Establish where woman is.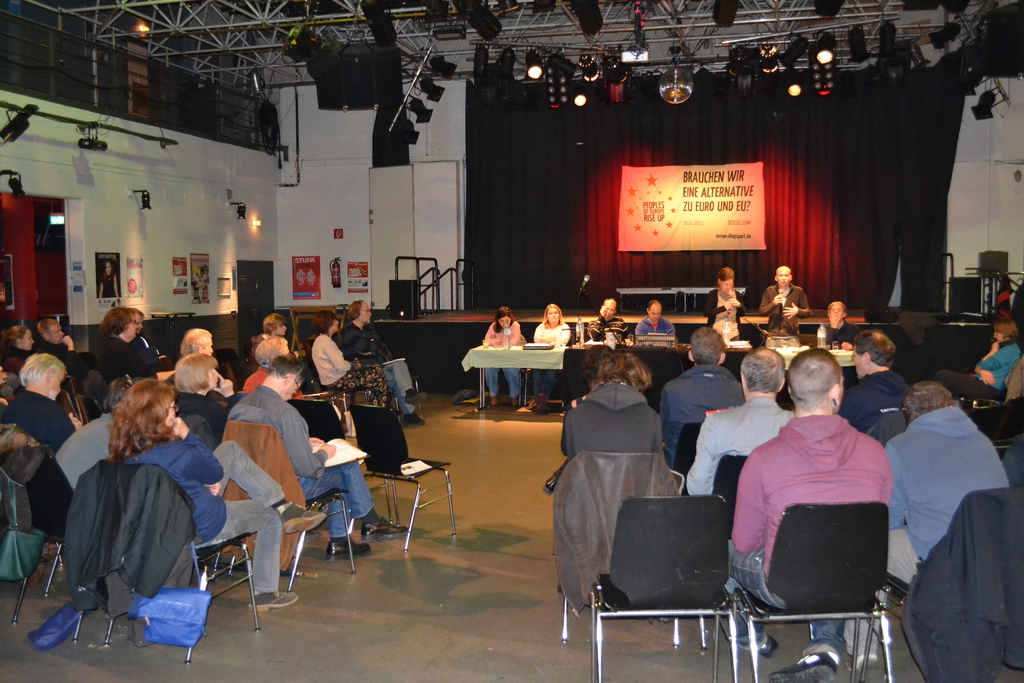
Established at [179,350,240,447].
